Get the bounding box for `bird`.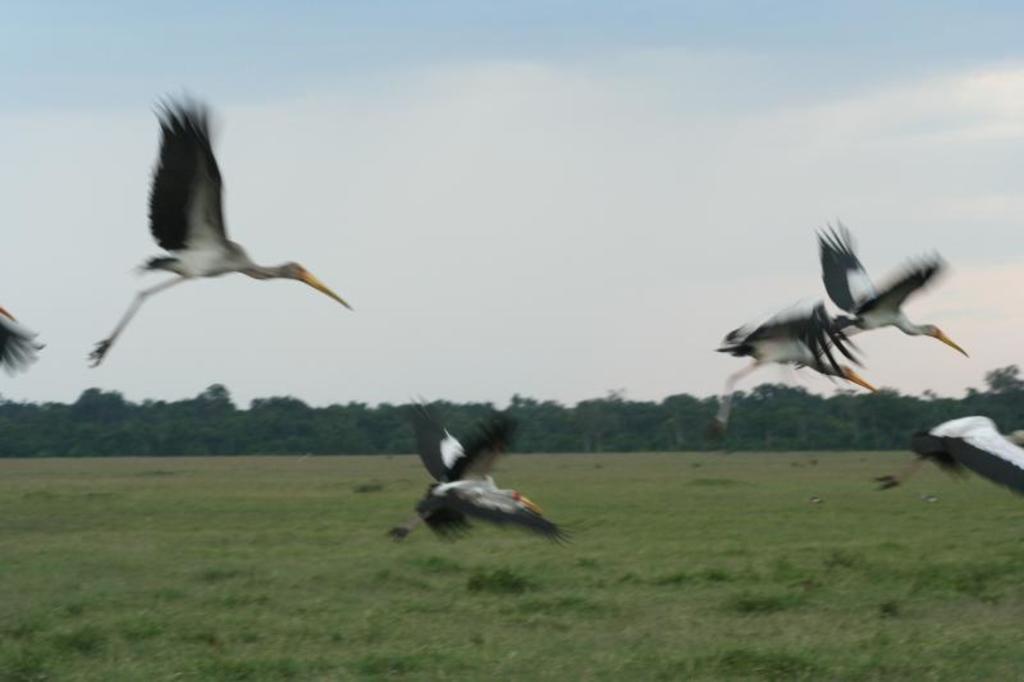
BBox(0, 292, 60, 385).
